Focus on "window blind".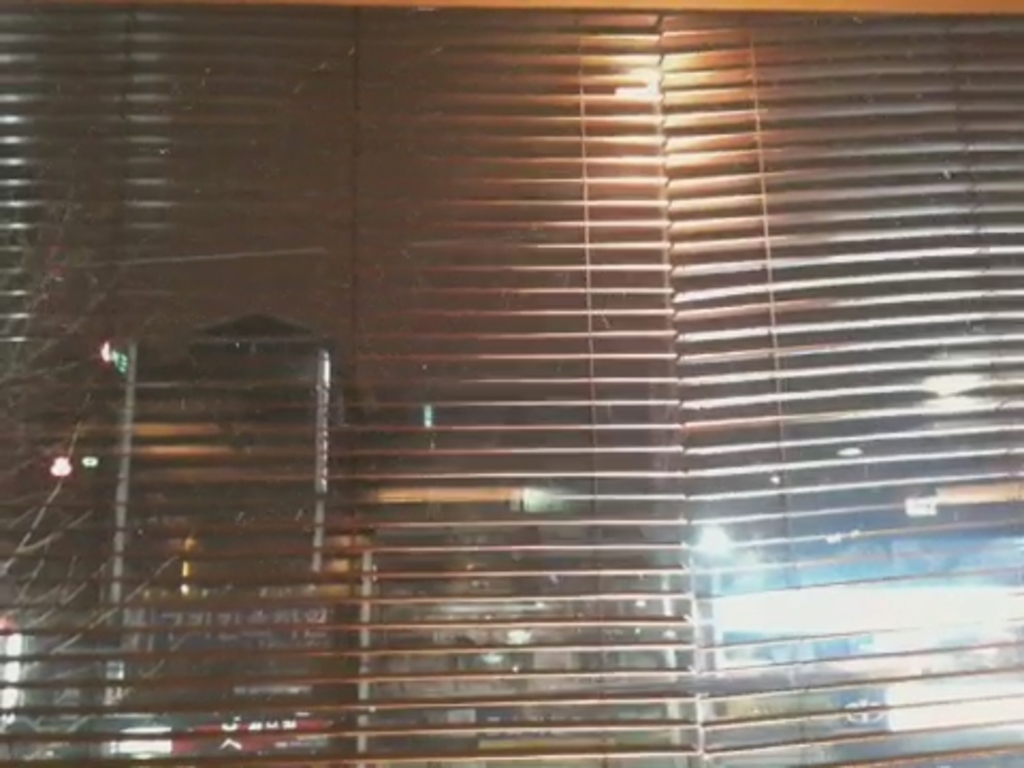
Focused at (x1=0, y1=0, x2=1022, y2=766).
